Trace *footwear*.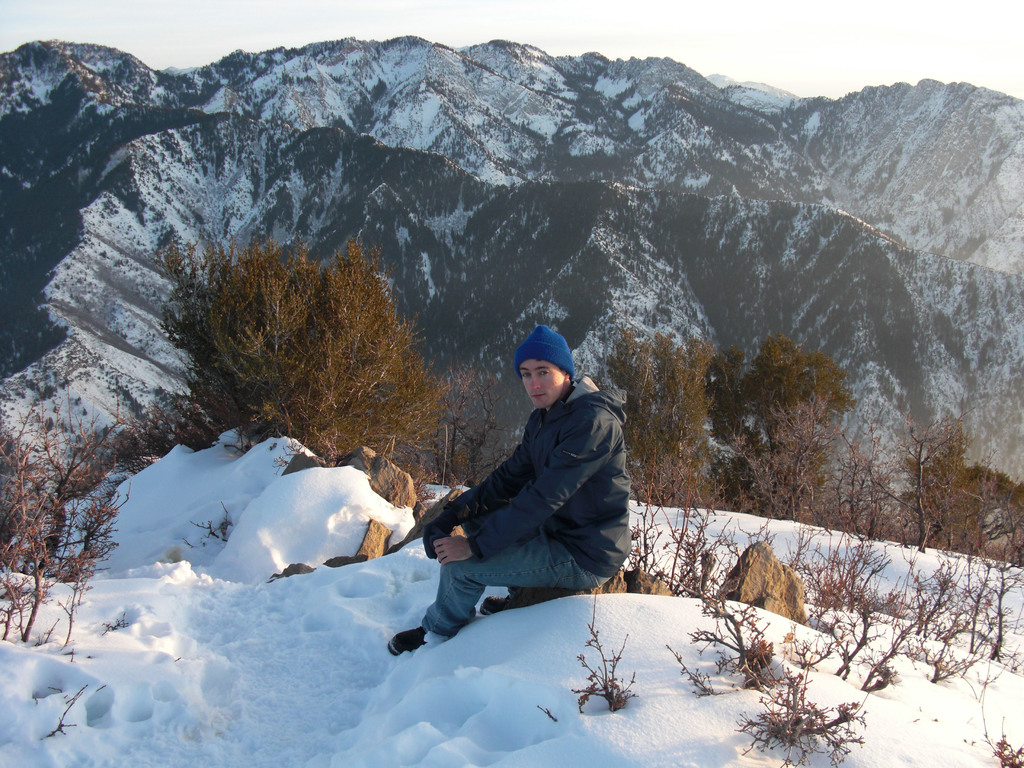
Traced to pyautogui.locateOnScreen(480, 597, 516, 617).
